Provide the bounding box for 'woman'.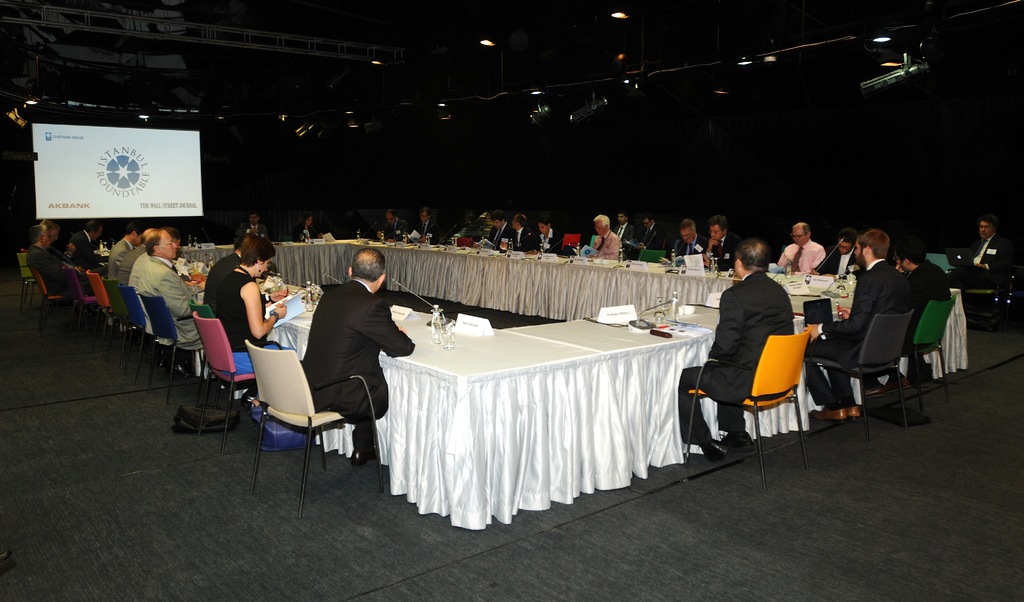
[left=521, top=216, right=565, bottom=259].
